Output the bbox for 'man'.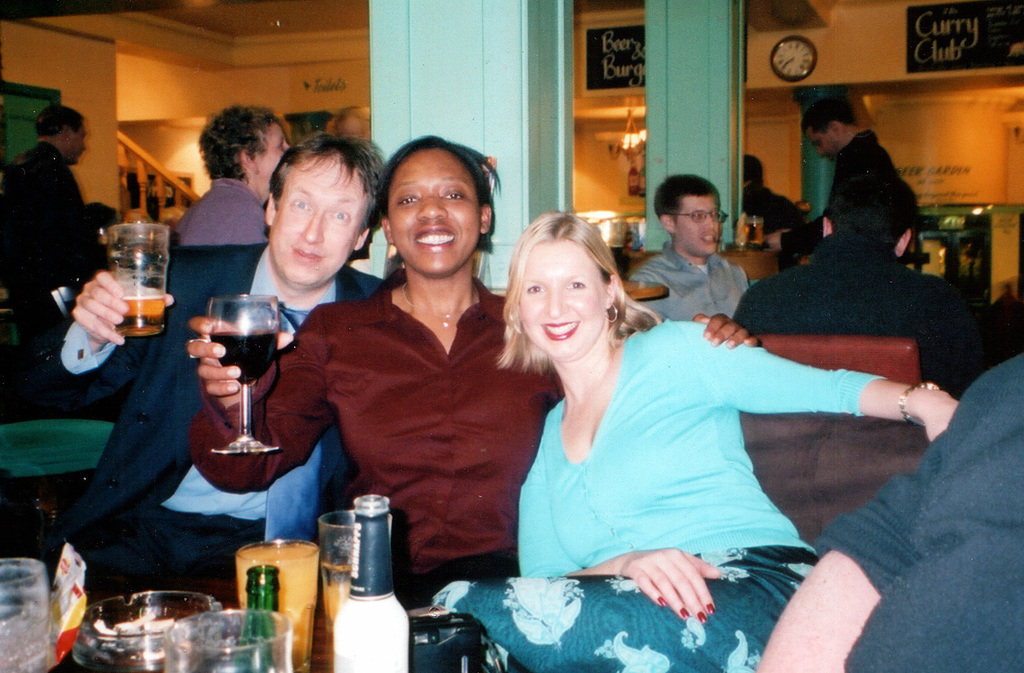
x1=748, y1=98, x2=921, y2=252.
